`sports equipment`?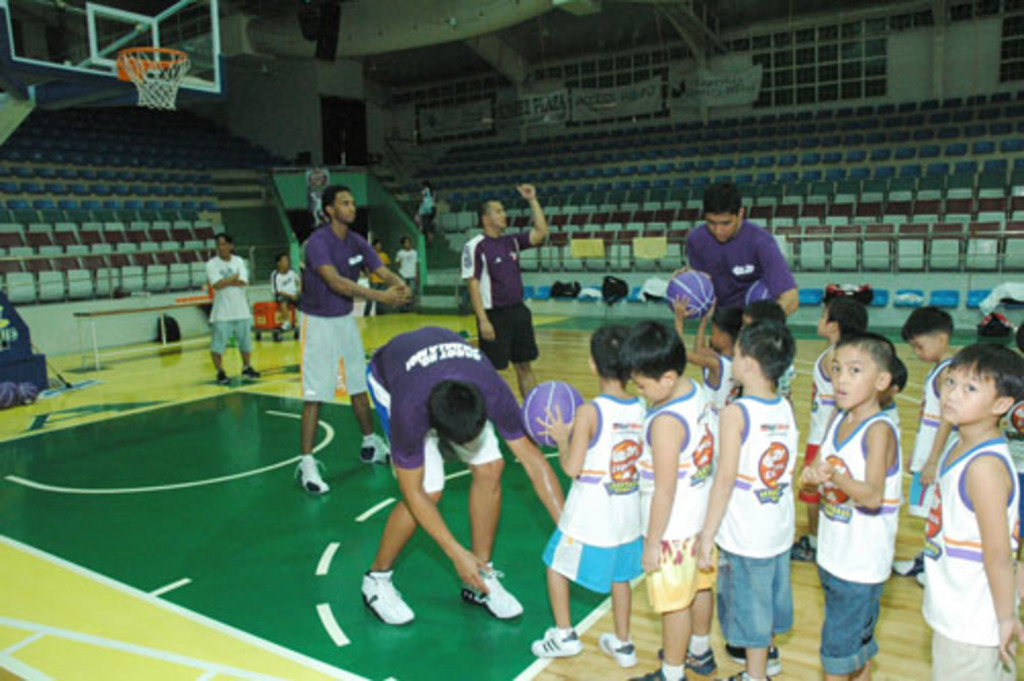
Rect(664, 648, 717, 677)
